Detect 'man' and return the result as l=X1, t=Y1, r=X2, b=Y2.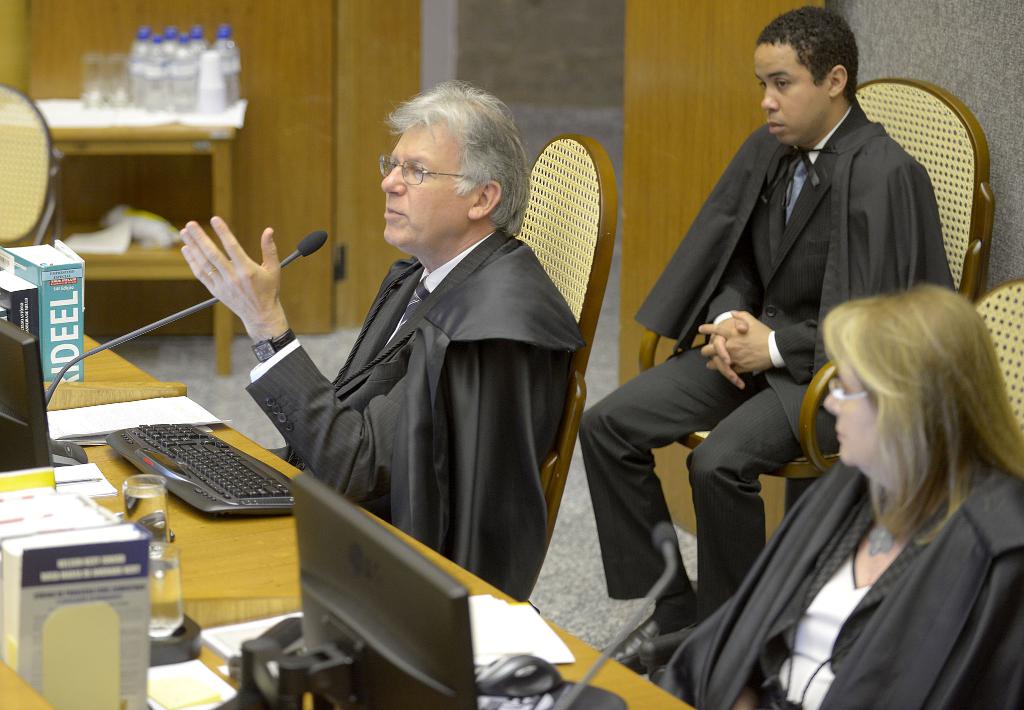
l=624, t=31, r=963, b=615.
